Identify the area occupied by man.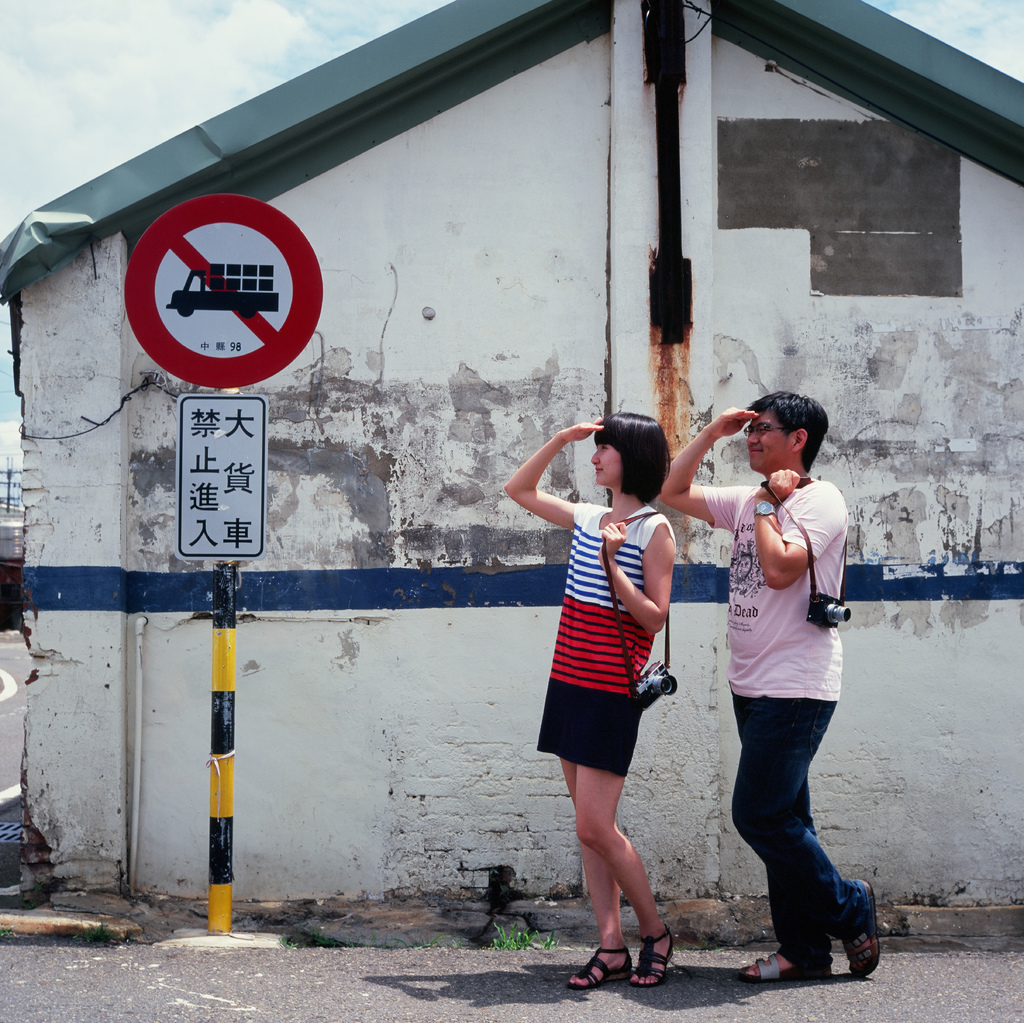
Area: (x1=685, y1=390, x2=887, y2=983).
